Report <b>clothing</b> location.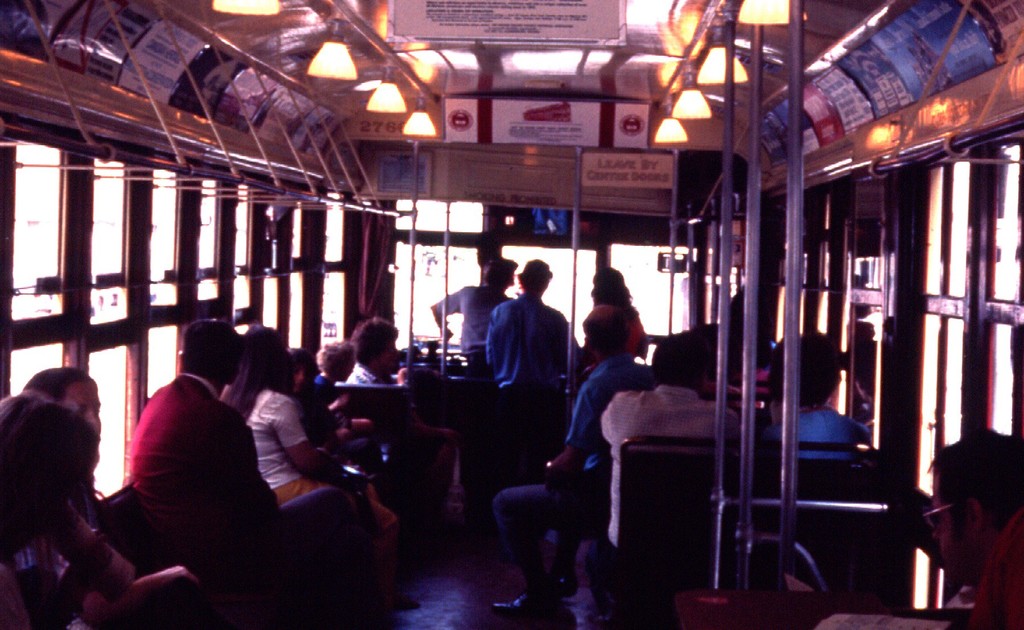
Report: 481/354/644/583.
